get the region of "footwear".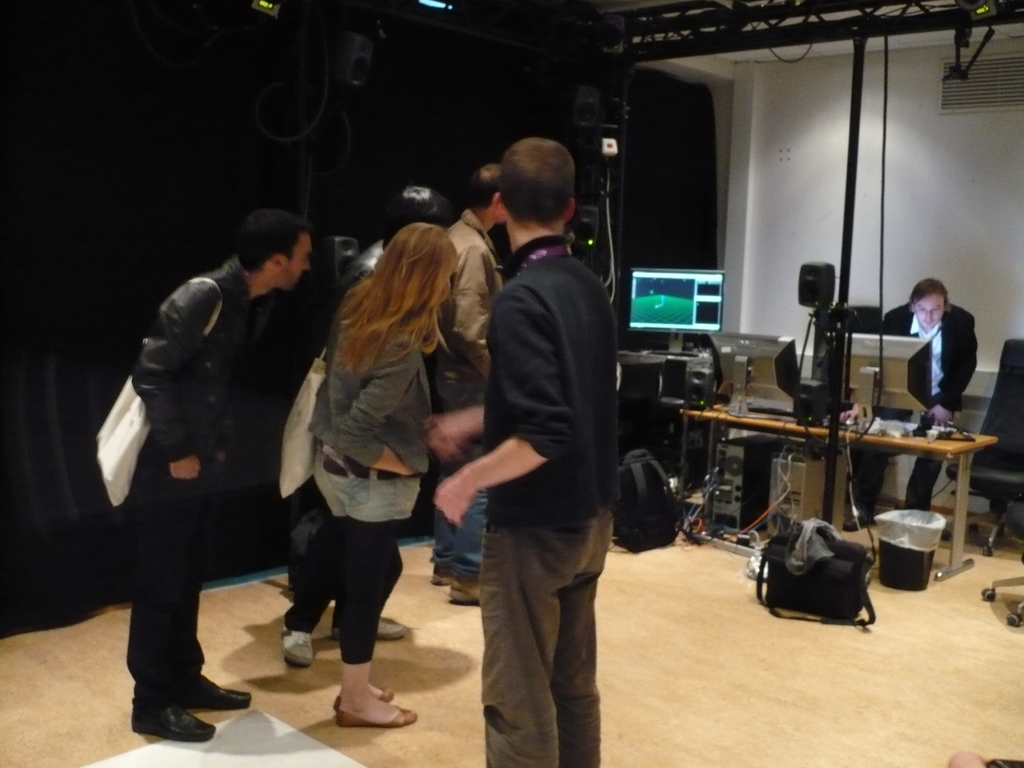
131 704 216 741.
